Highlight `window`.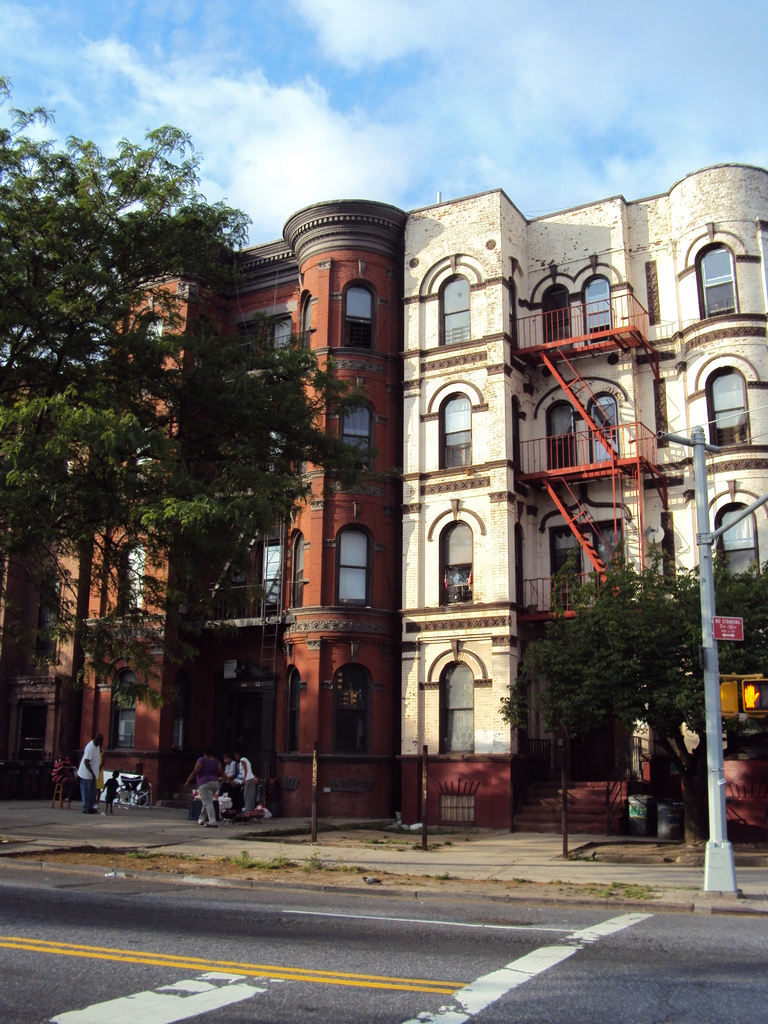
Highlighted region: bbox(117, 538, 141, 620).
